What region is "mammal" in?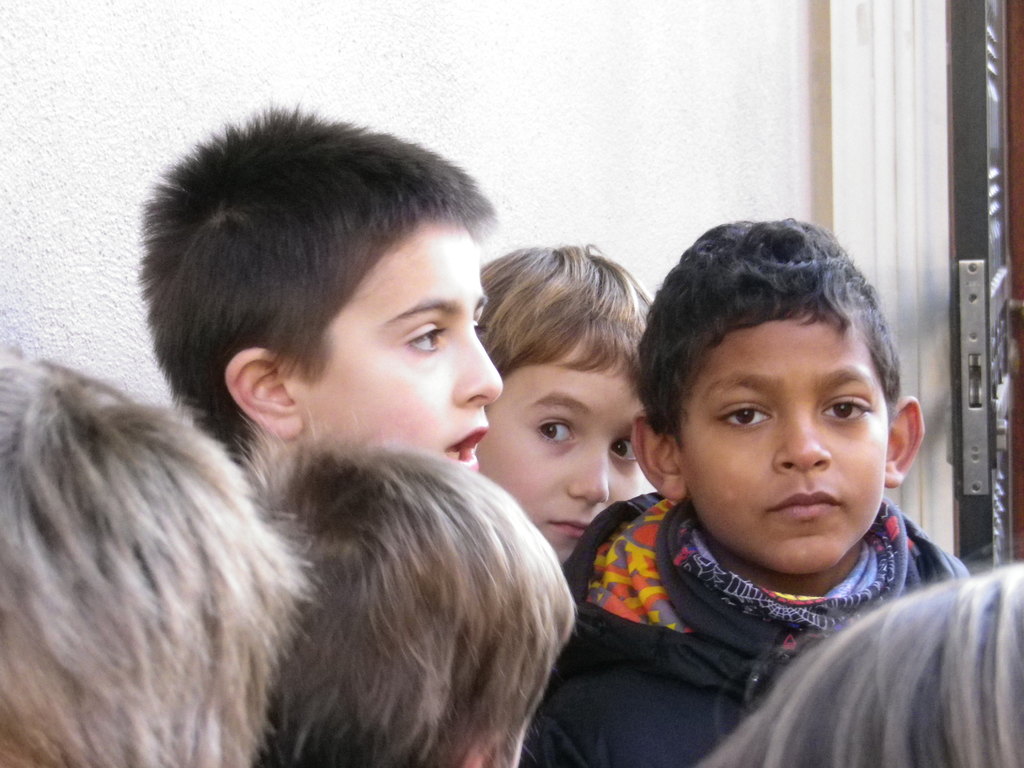
detection(128, 95, 509, 491).
